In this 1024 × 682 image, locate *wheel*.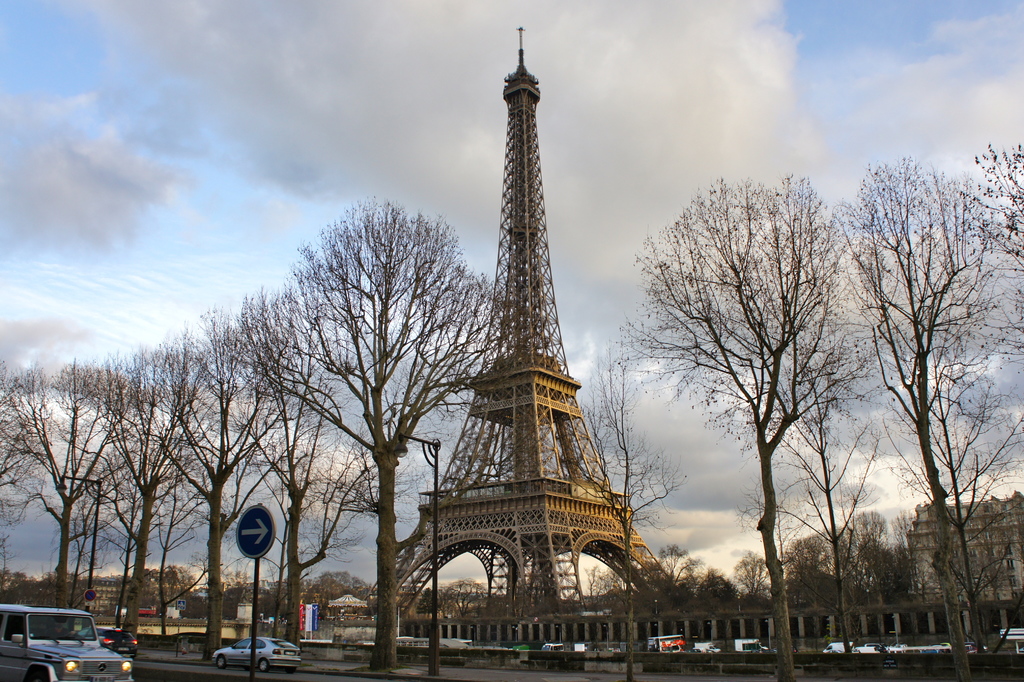
Bounding box: (262,660,273,673).
